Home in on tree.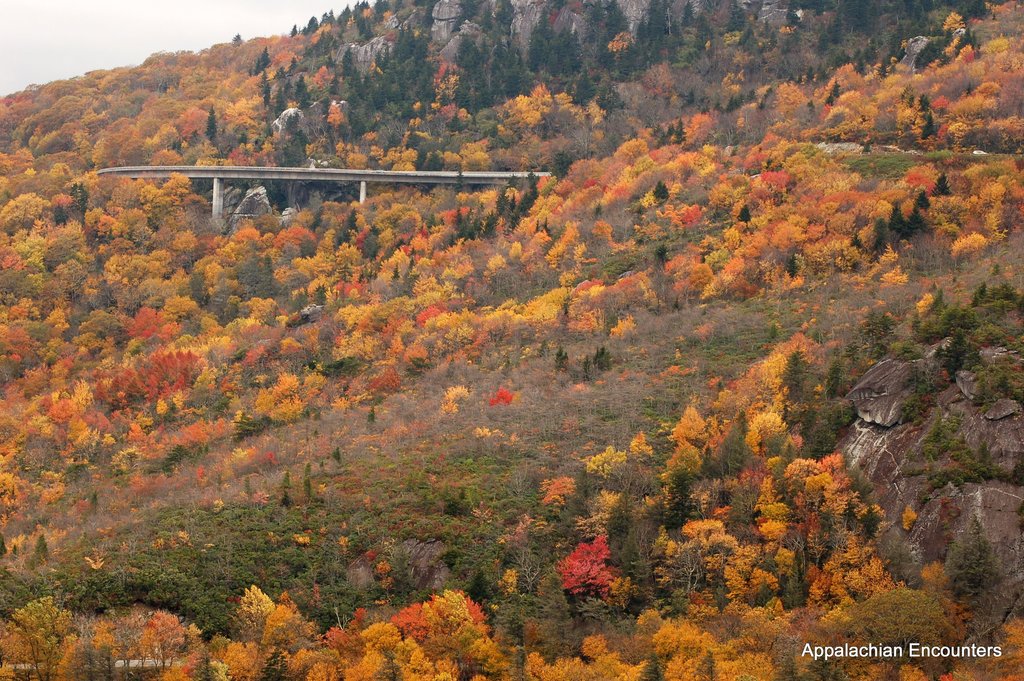
Homed in at bbox=[604, 1, 628, 40].
